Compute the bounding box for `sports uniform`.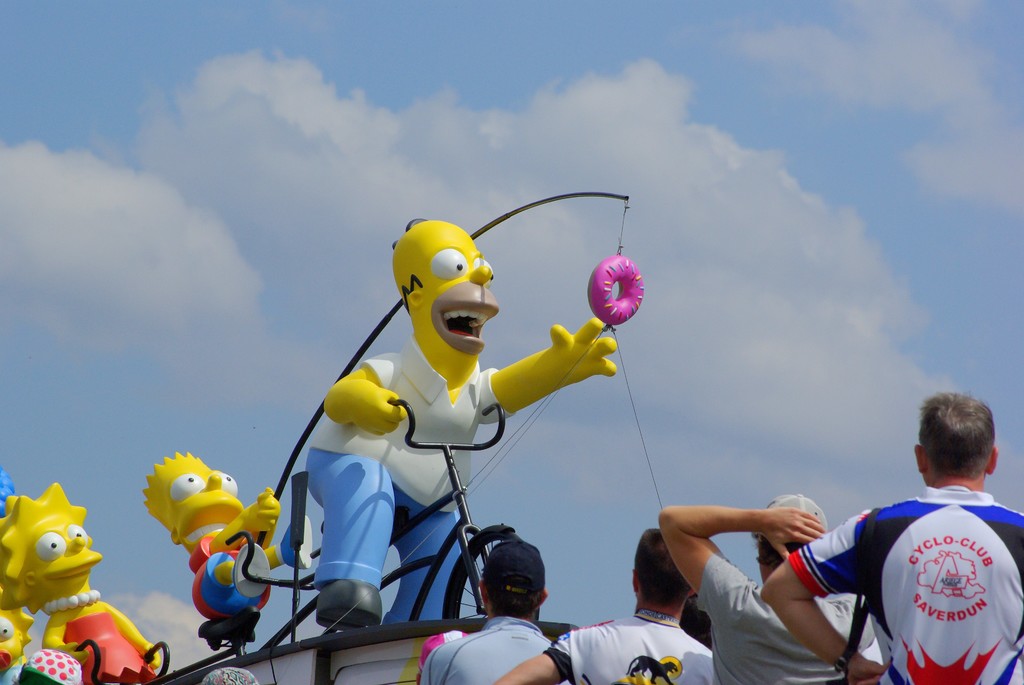
[677,540,902,684].
